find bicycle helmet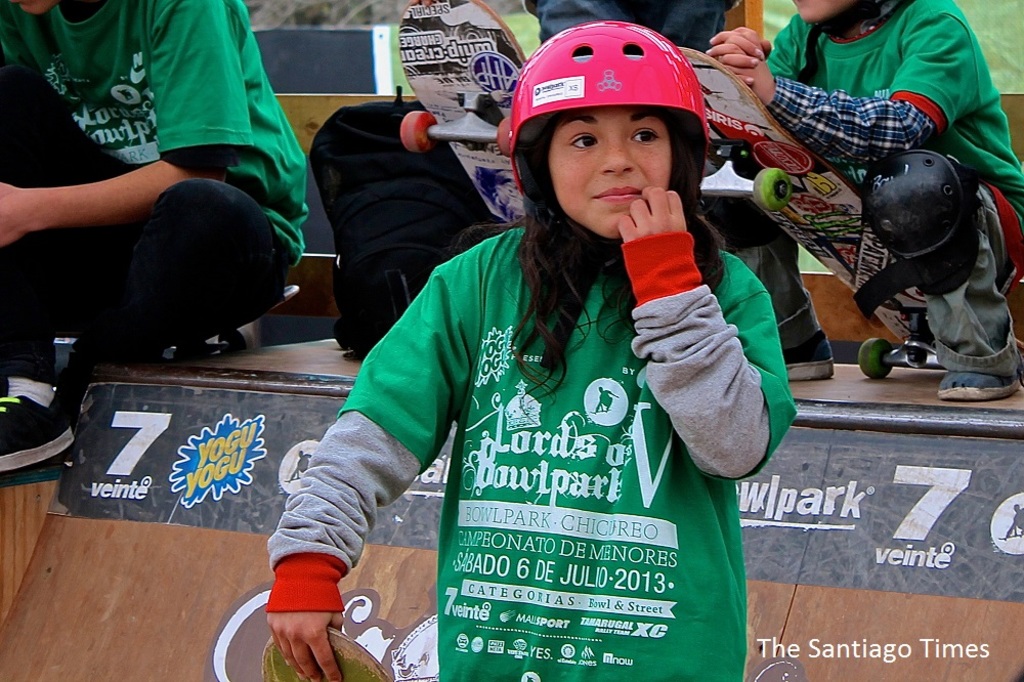
[left=515, top=18, right=701, bottom=213]
